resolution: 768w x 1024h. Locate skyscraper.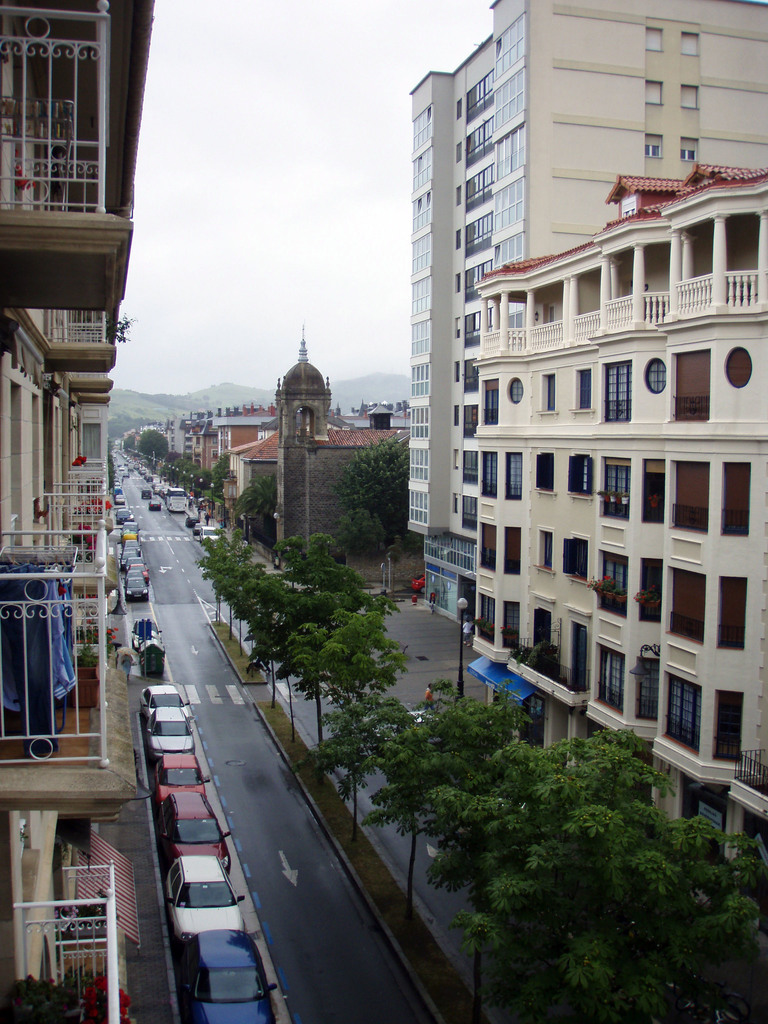
locate(369, 0, 767, 856).
